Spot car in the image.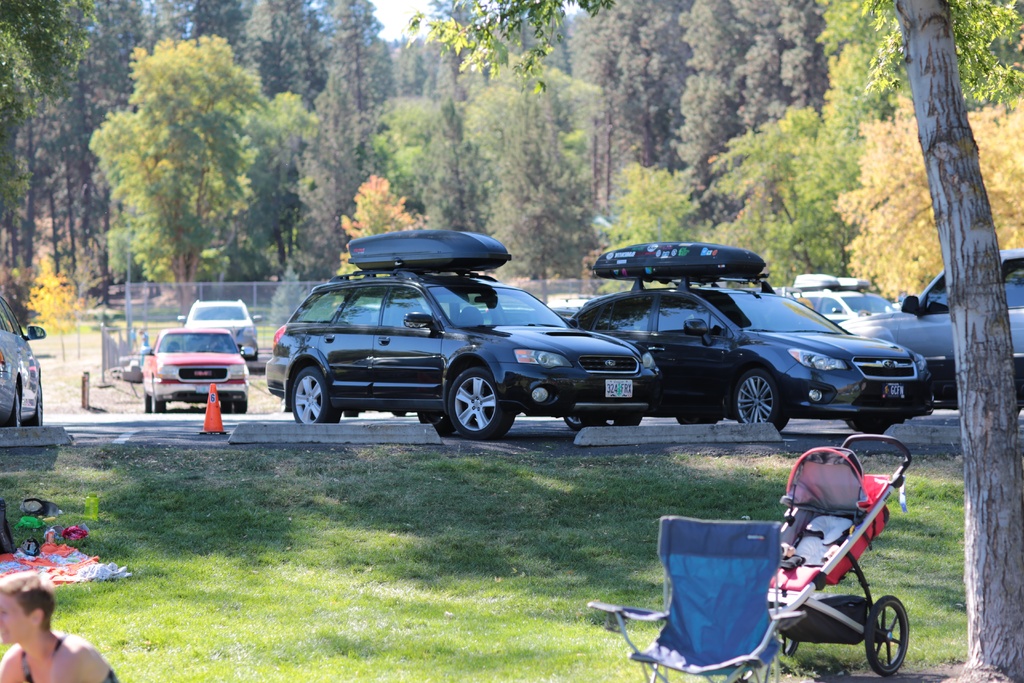
car found at box=[779, 276, 895, 327].
